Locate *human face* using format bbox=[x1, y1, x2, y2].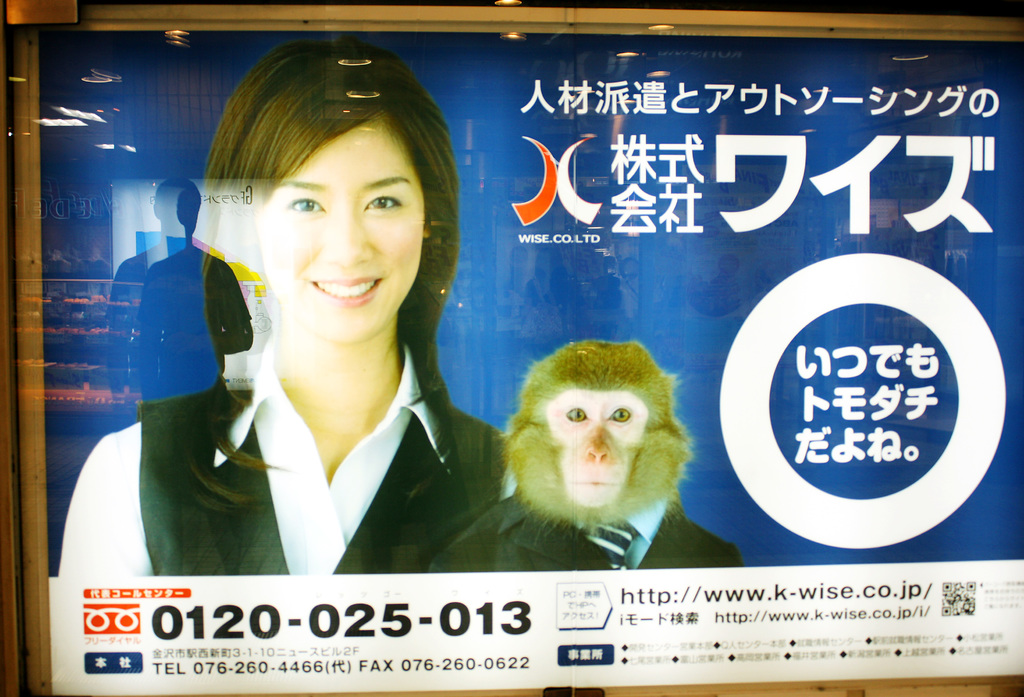
bbox=[254, 120, 425, 340].
